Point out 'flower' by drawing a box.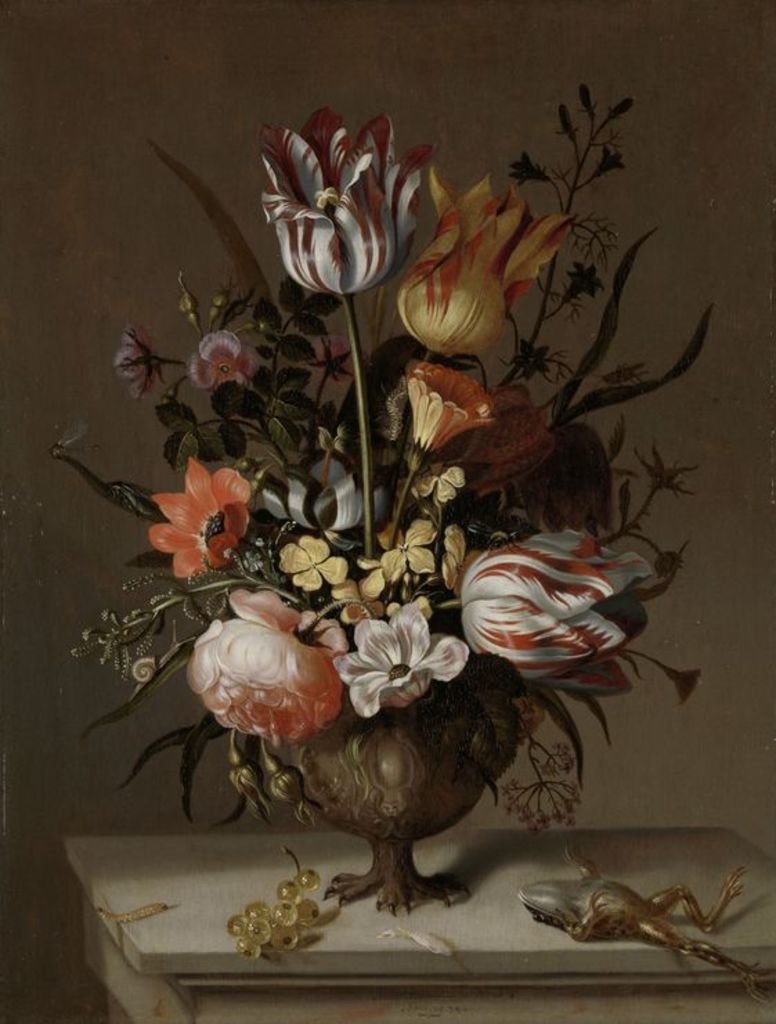
256:102:429:295.
